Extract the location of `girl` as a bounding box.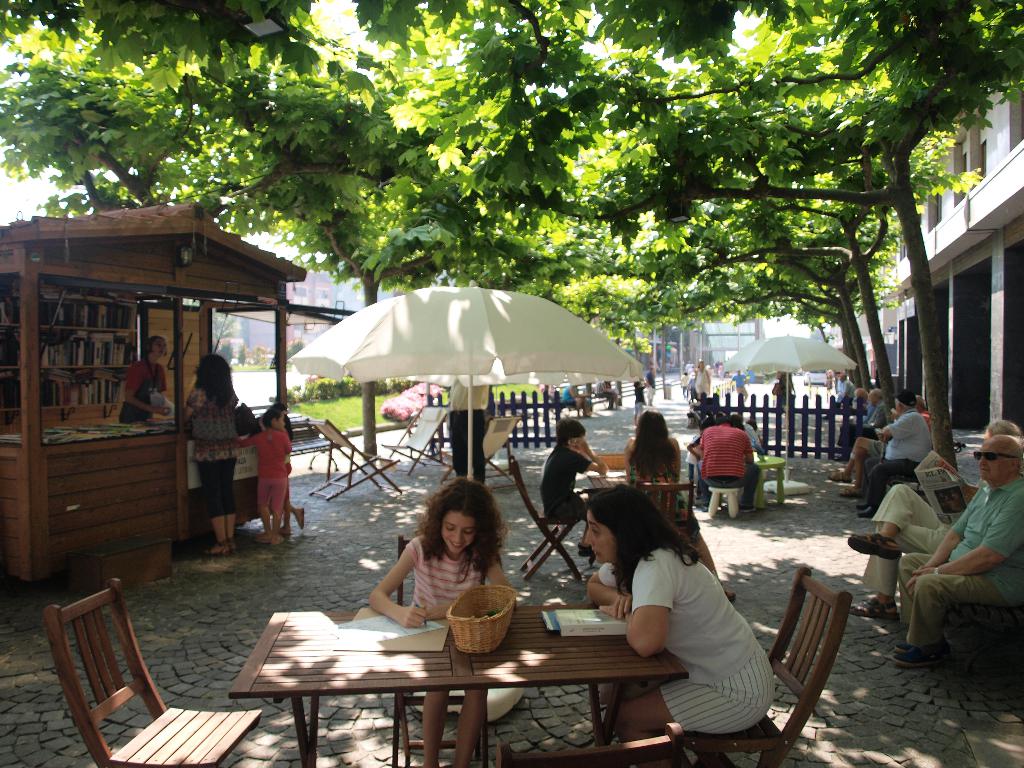
region(237, 406, 292, 544).
